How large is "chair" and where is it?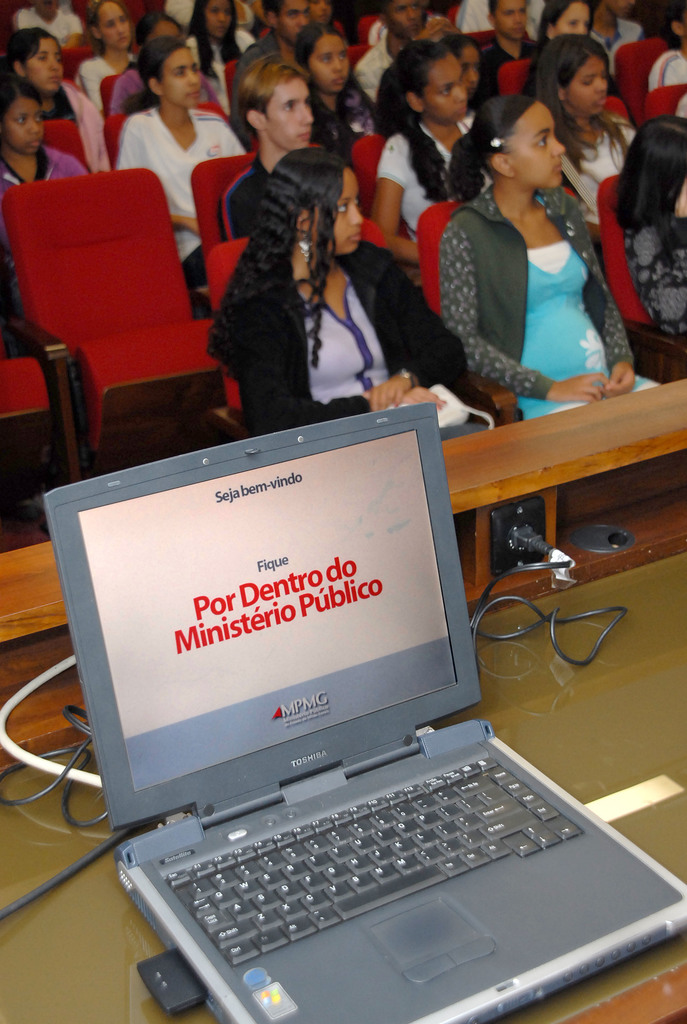
Bounding box: <box>418,195,685,556</box>.
